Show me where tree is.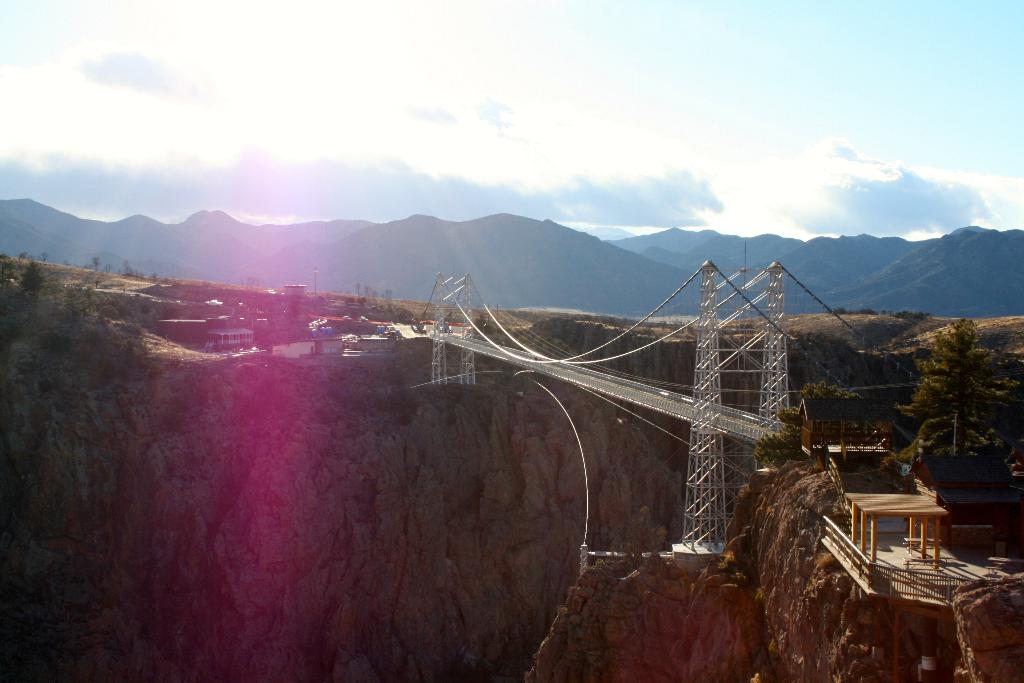
tree is at 0:241:159:396.
